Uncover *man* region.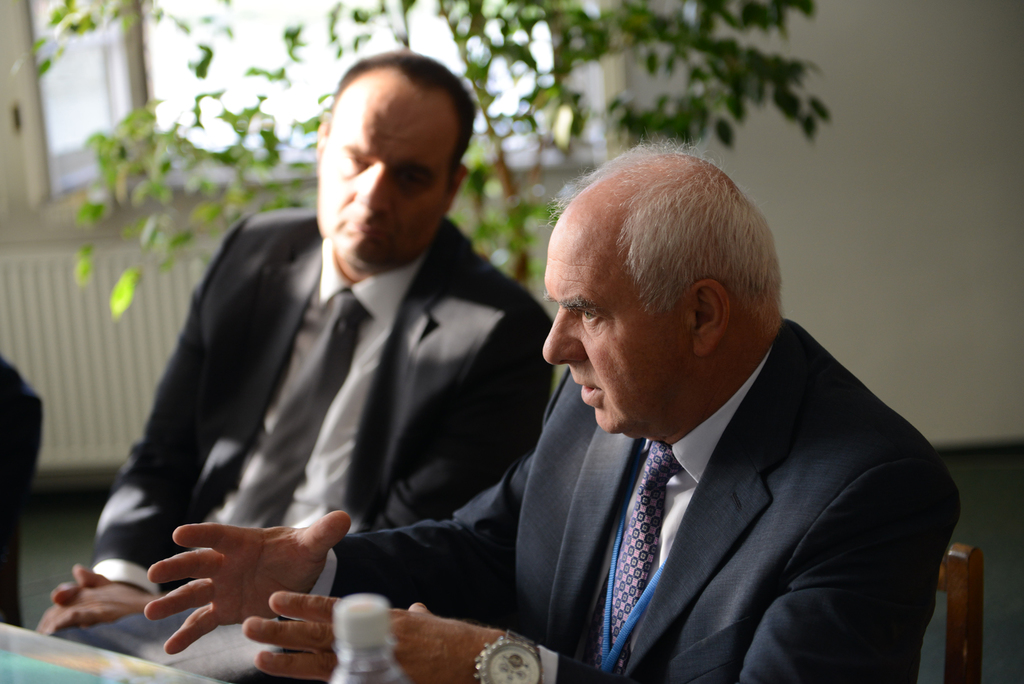
Uncovered: (143,143,956,683).
